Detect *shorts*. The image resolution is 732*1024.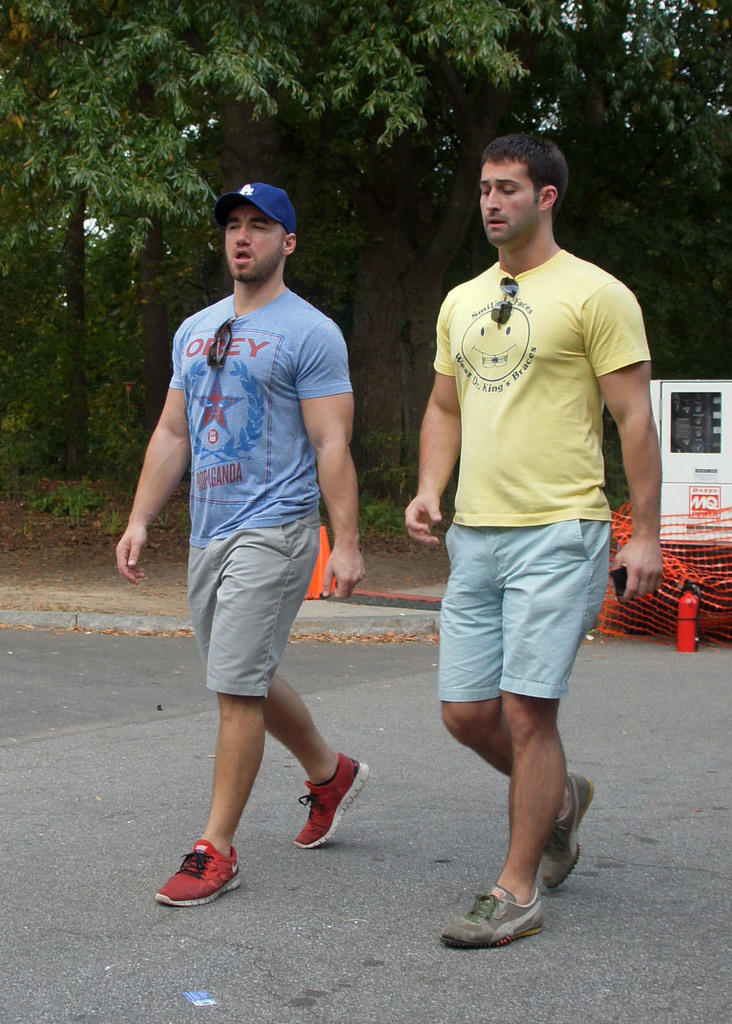
<box>181,517,325,699</box>.
